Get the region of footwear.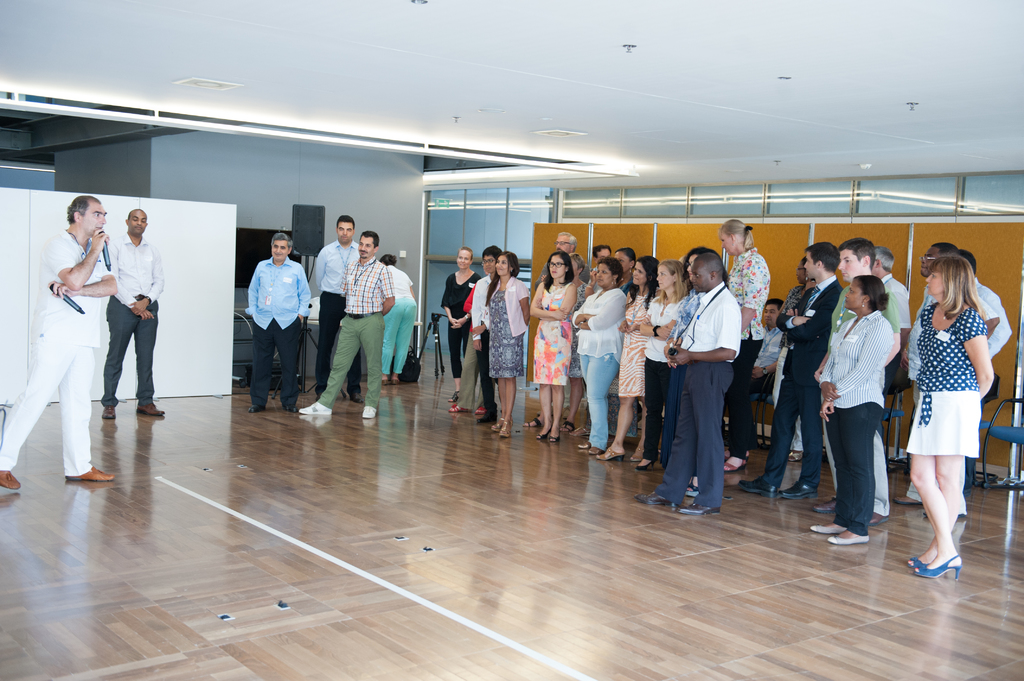
[134, 396, 166, 416].
